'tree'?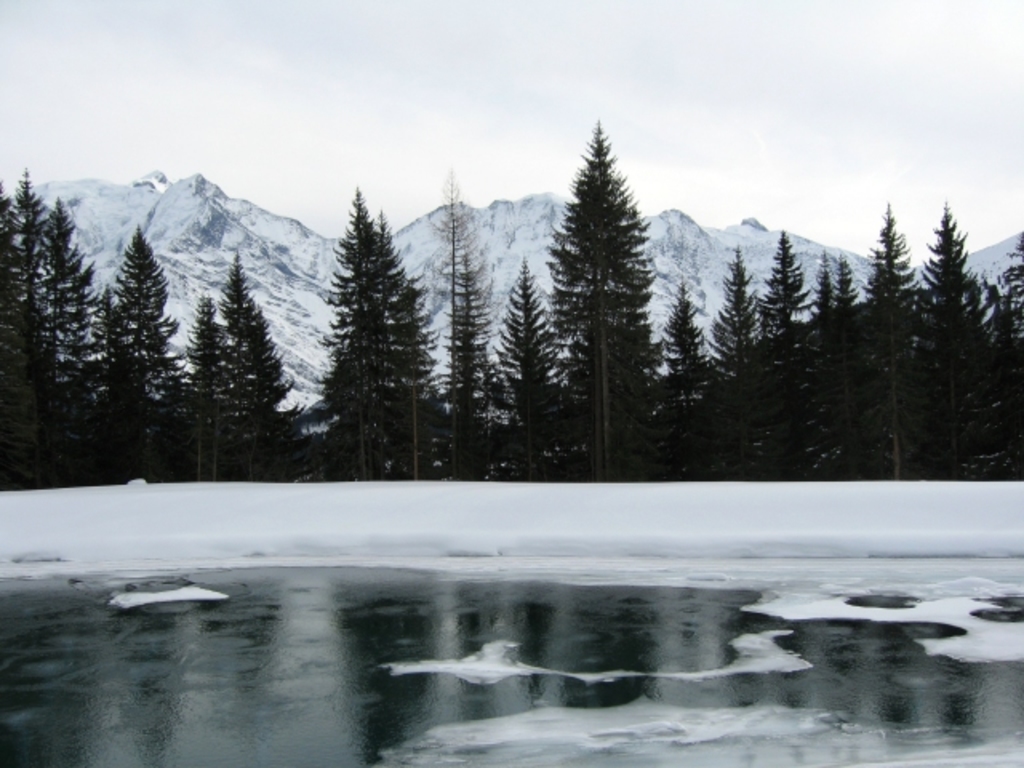
[918,198,984,398]
